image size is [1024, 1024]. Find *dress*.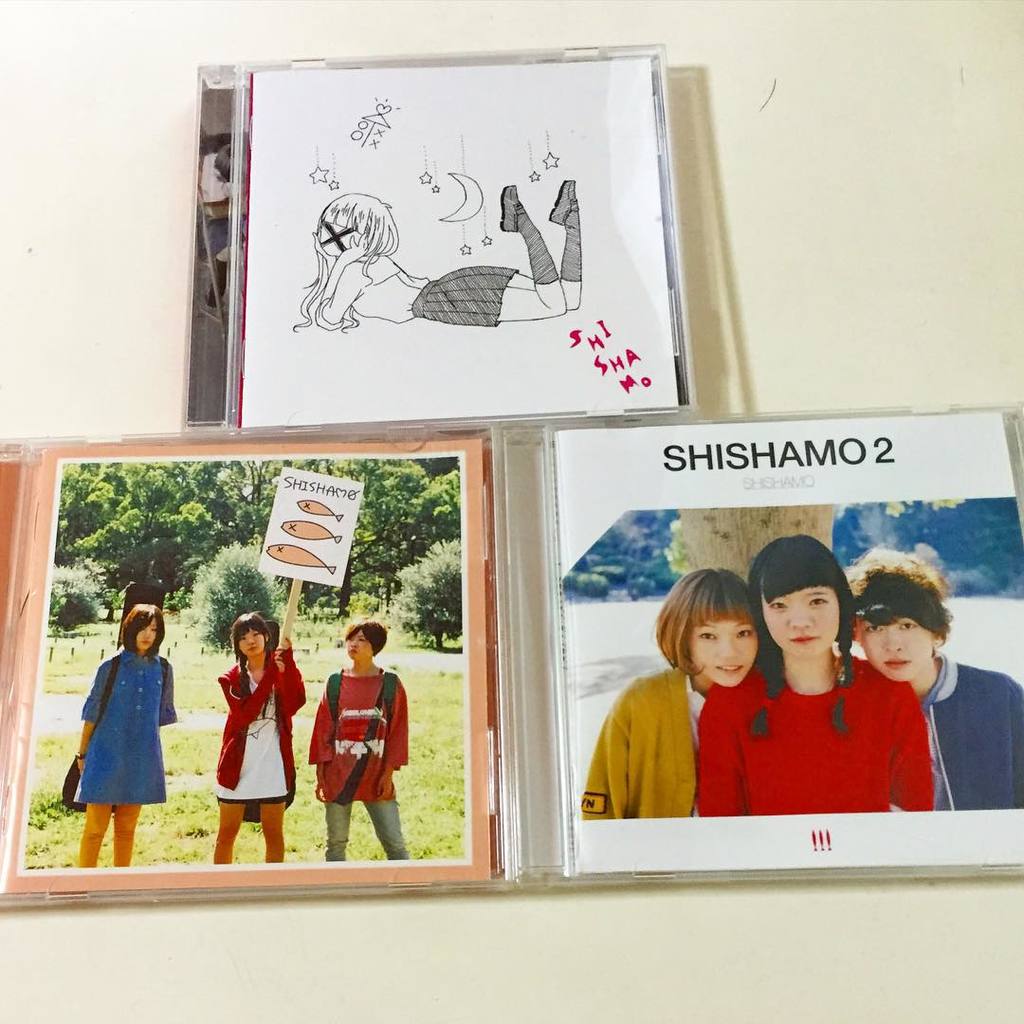
[216,672,288,803].
